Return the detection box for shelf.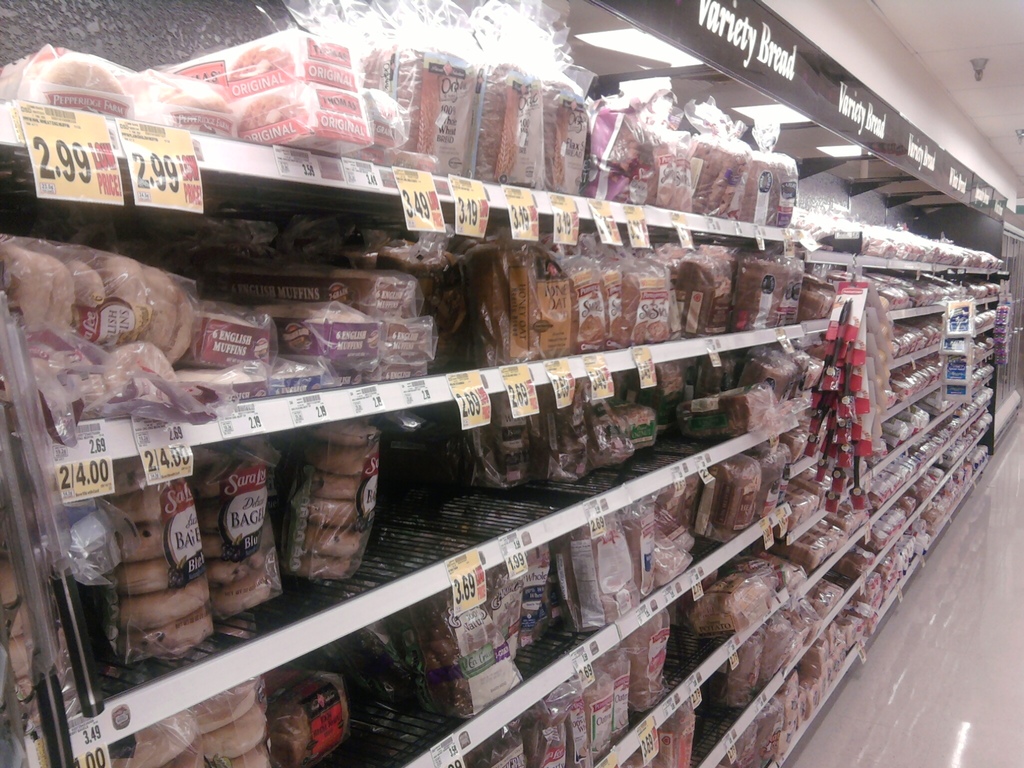
(967,373,1000,412).
